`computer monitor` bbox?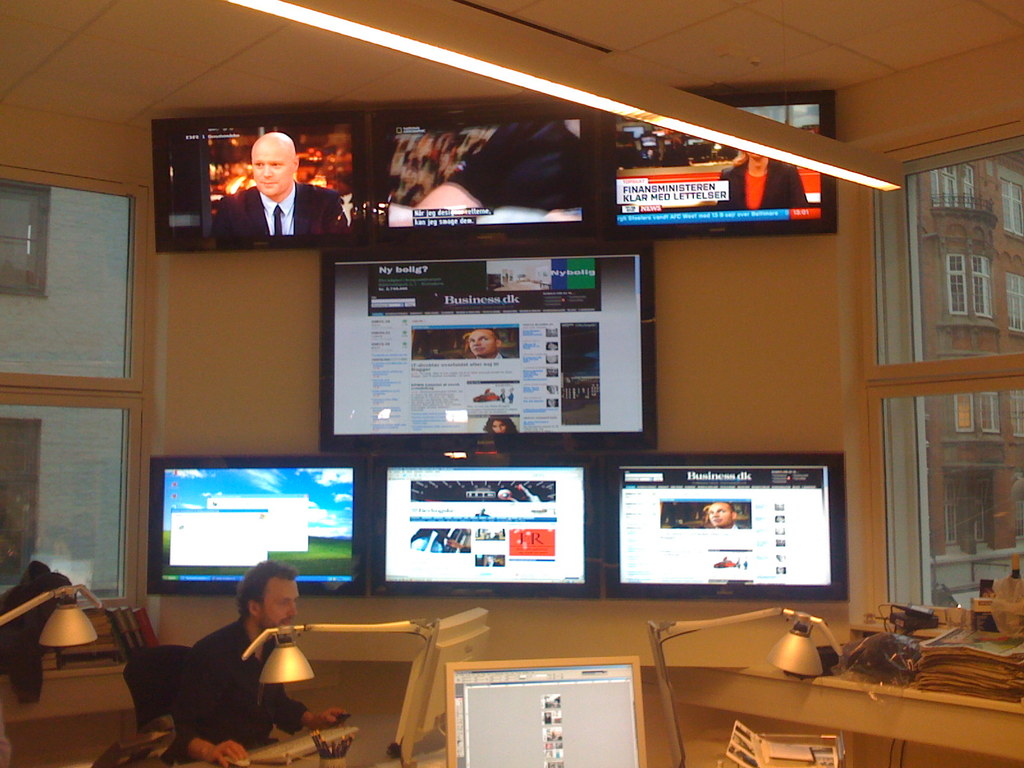
(593,467,834,623)
